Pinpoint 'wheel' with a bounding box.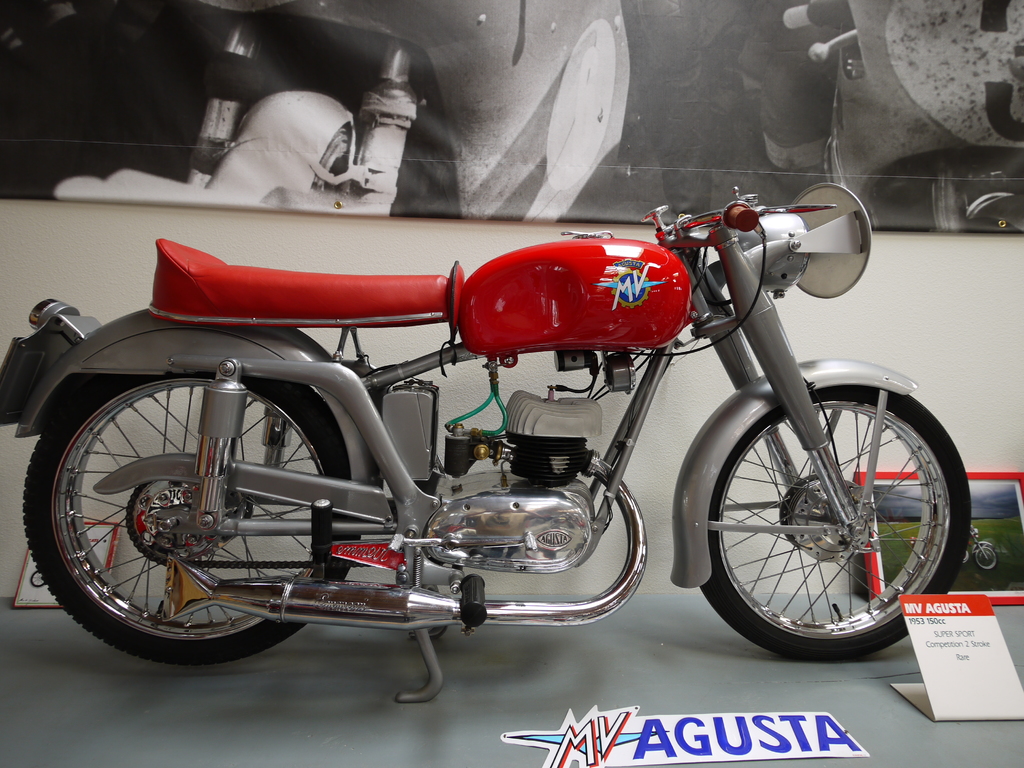
<box>973,547,998,571</box>.
